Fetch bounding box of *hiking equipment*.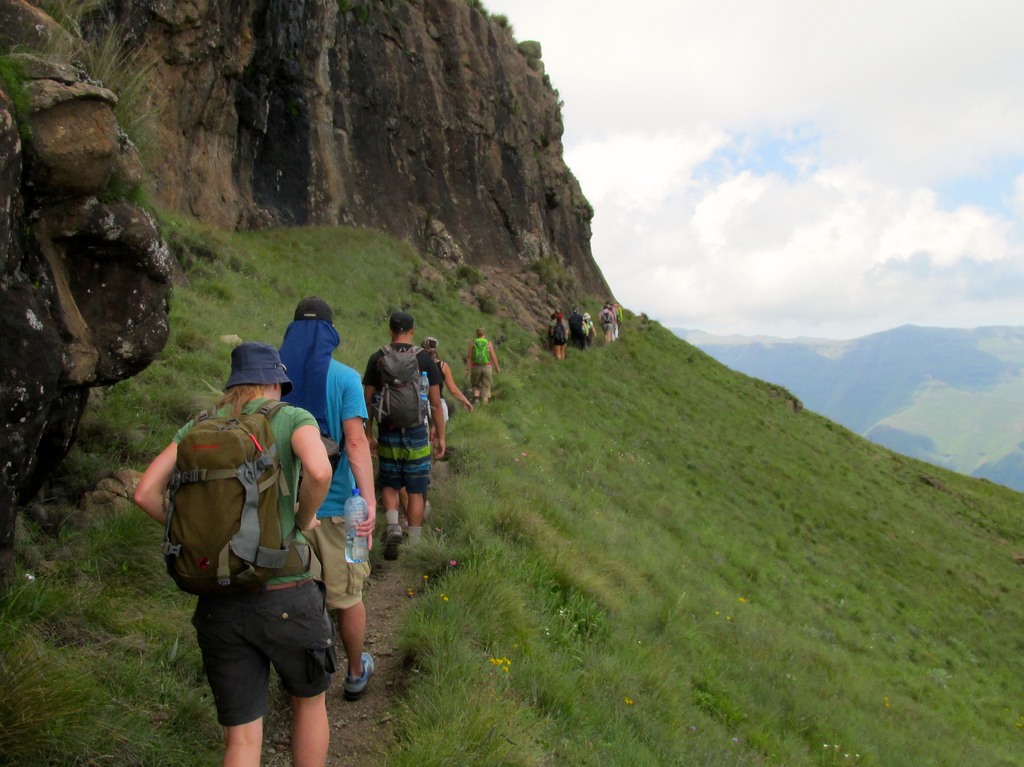
Bbox: bbox=[161, 397, 315, 596].
